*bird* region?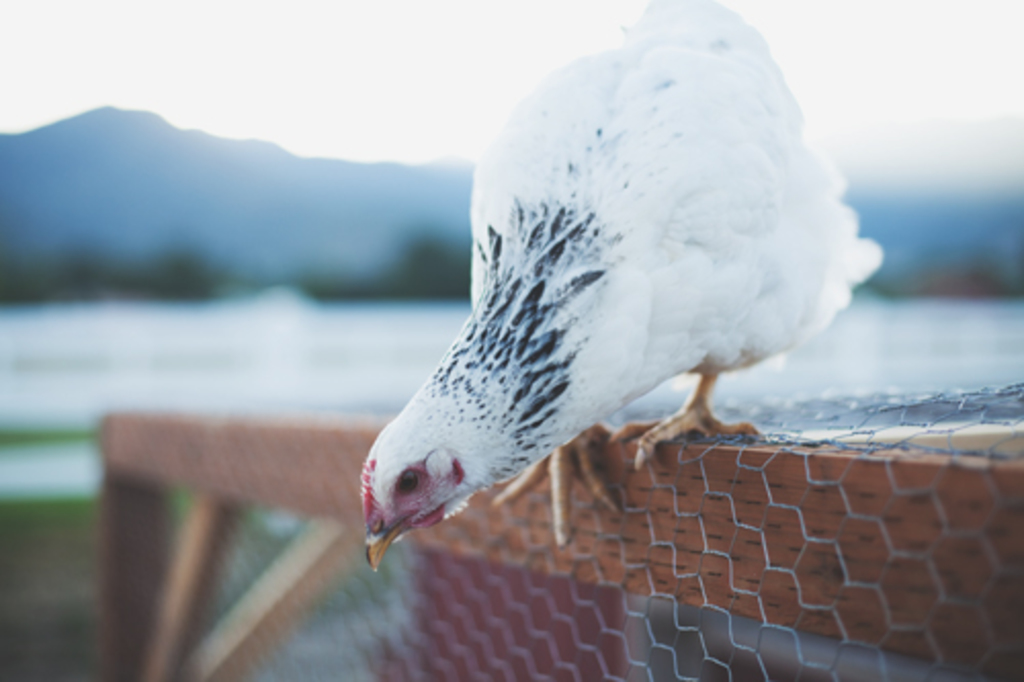
bbox=[367, 43, 862, 569]
